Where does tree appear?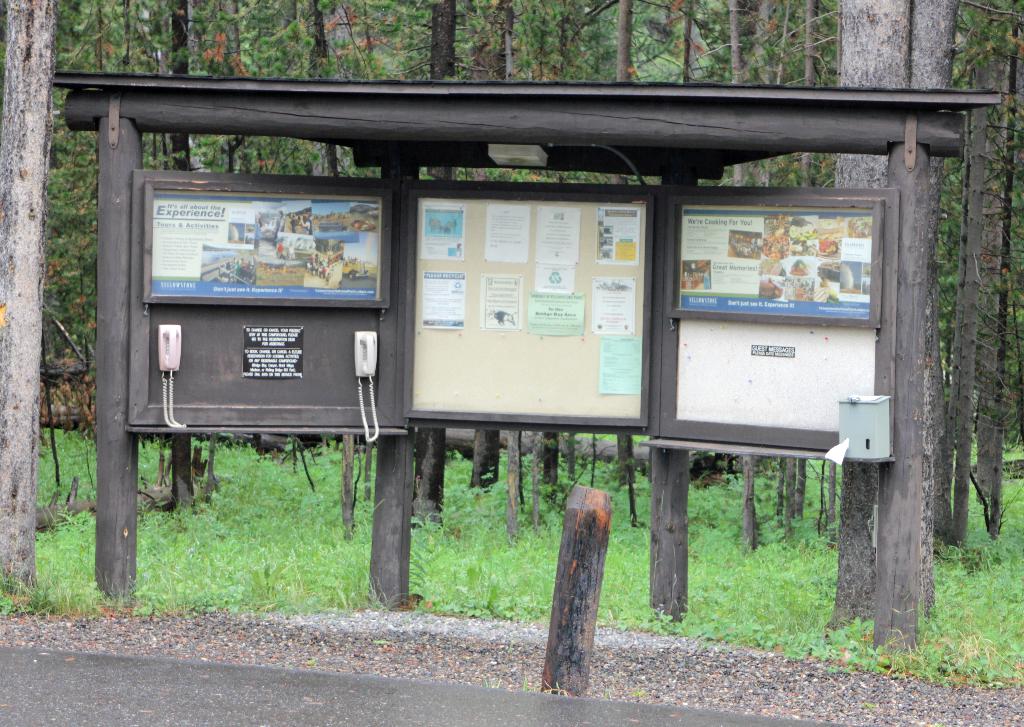
Appears at <region>0, 1, 56, 587</region>.
